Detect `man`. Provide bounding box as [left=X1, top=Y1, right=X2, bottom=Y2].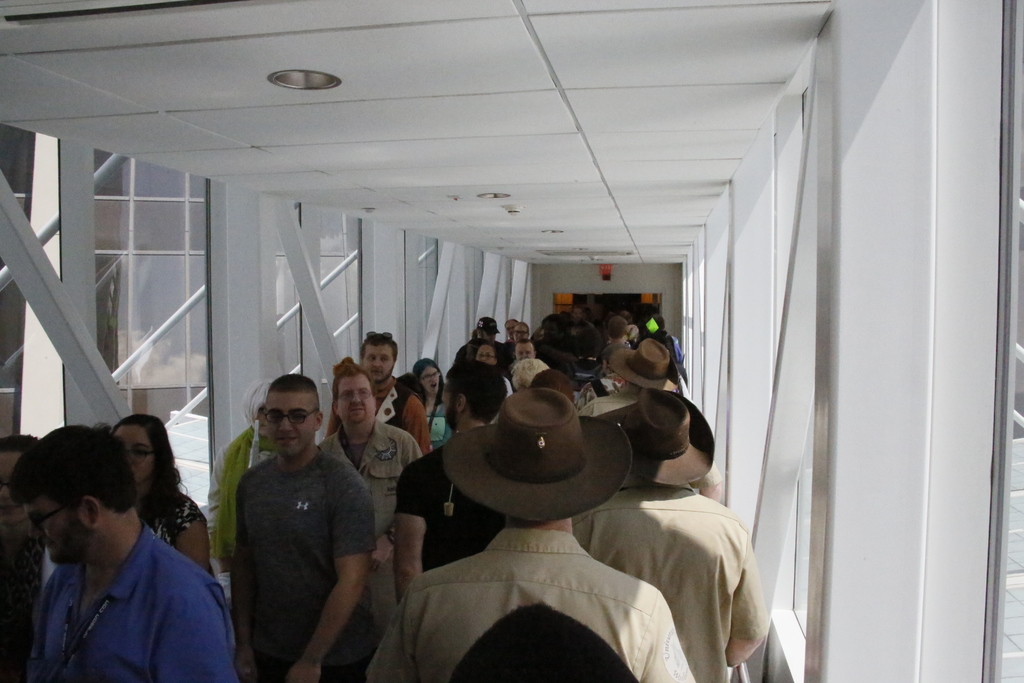
[left=232, top=372, right=378, bottom=682].
